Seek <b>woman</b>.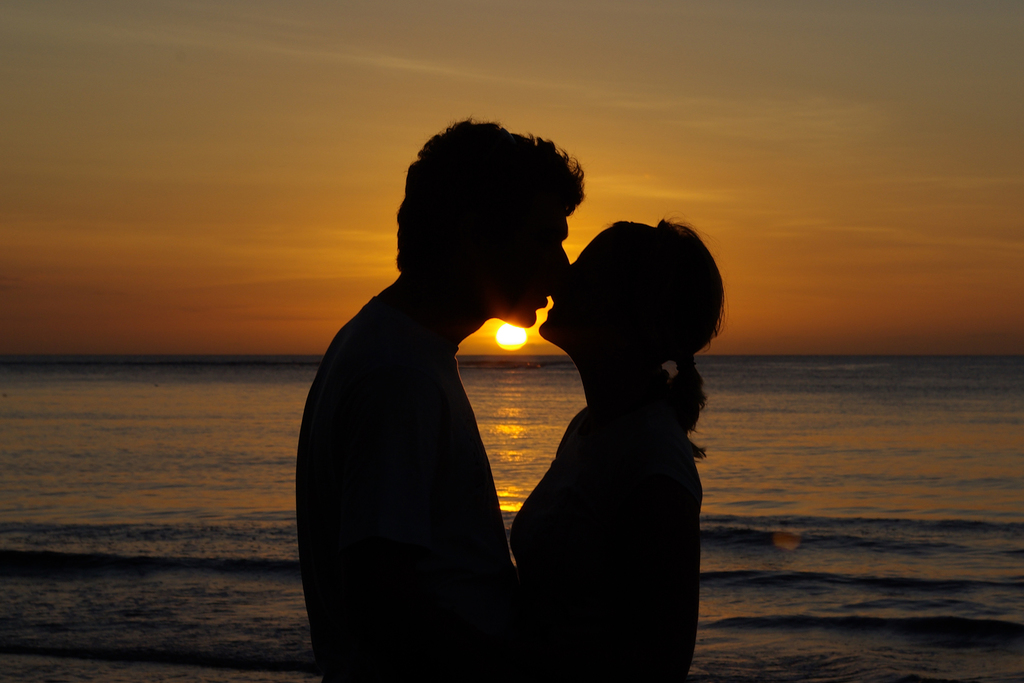
select_region(468, 186, 745, 619).
